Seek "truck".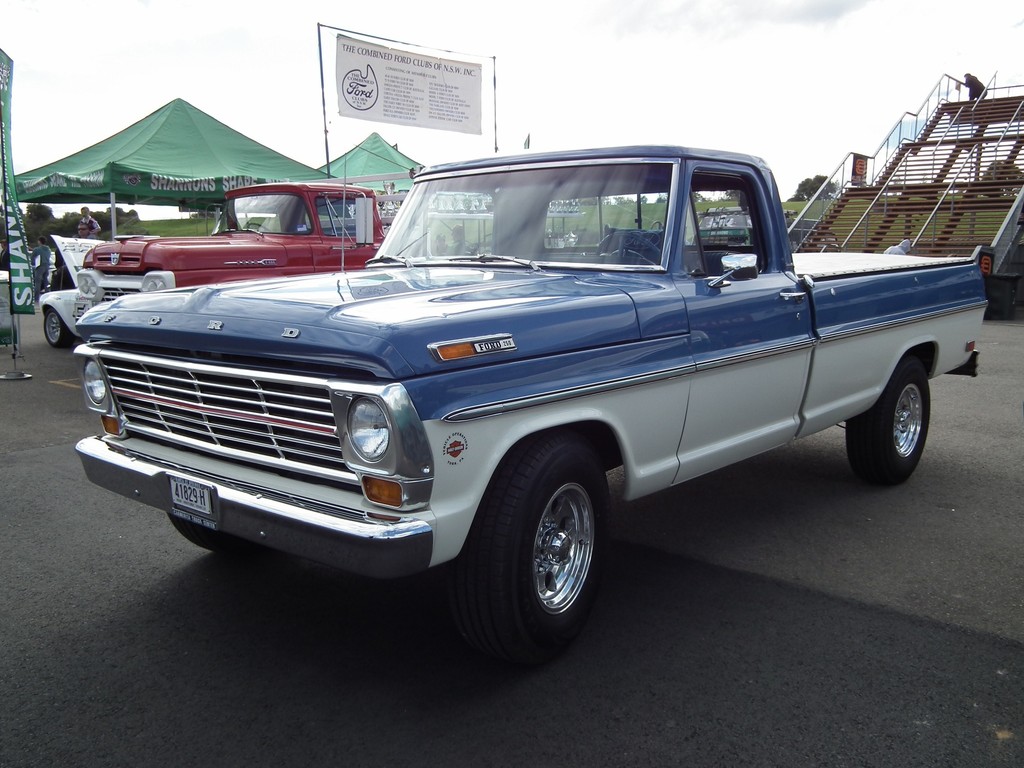
[left=72, top=180, right=470, bottom=326].
